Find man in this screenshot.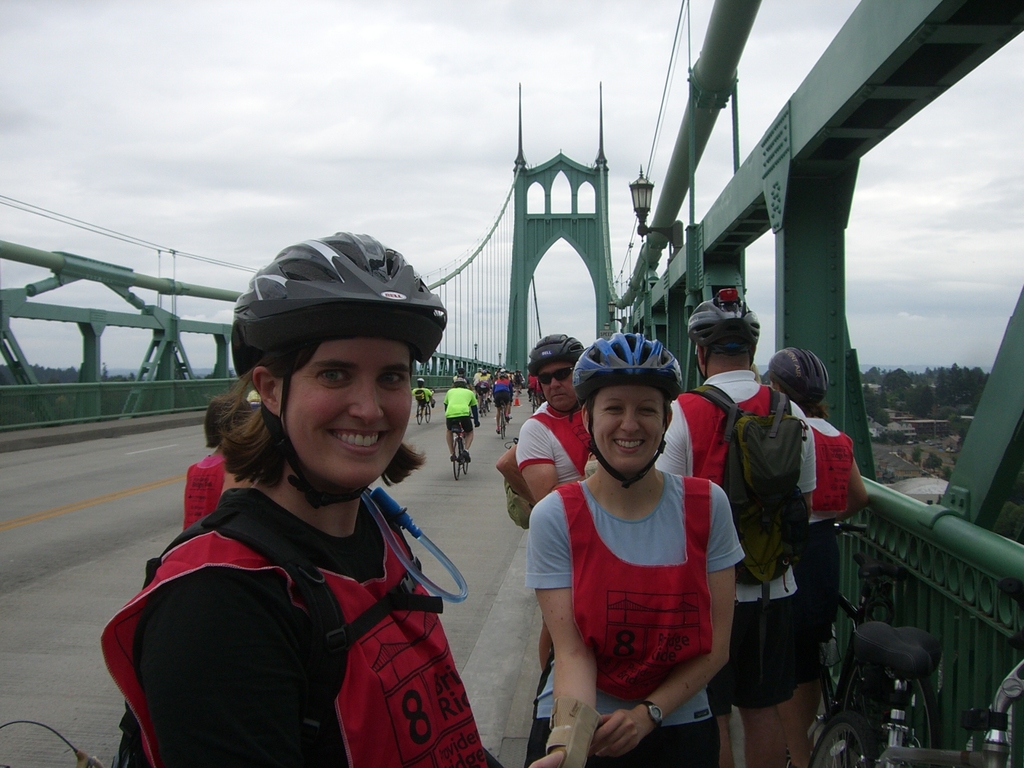
The bounding box for man is x1=660 y1=287 x2=800 y2=758.
